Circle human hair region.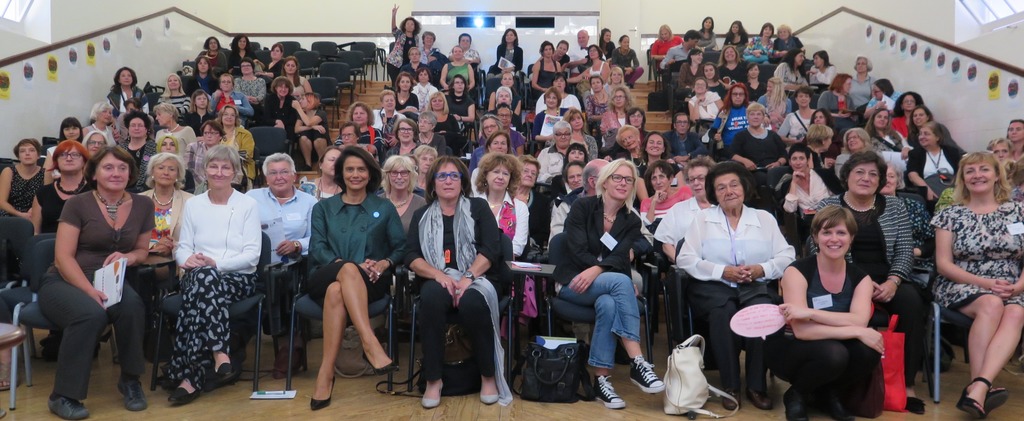
Region: [x1=745, y1=61, x2=761, y2=76].
